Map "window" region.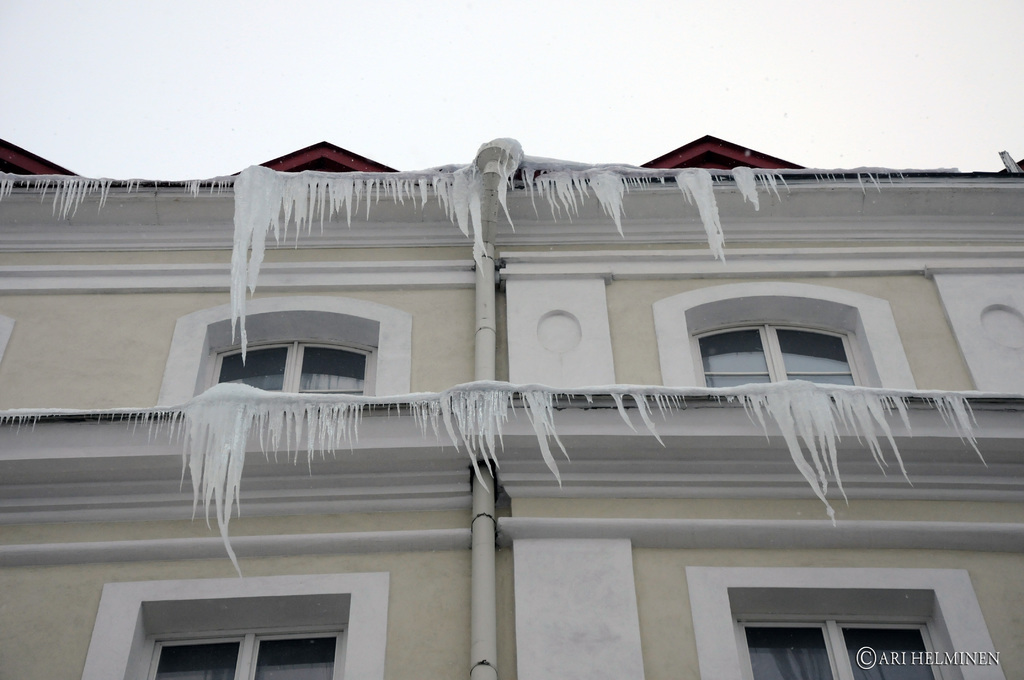
Mapped to (153,615,347,679).
